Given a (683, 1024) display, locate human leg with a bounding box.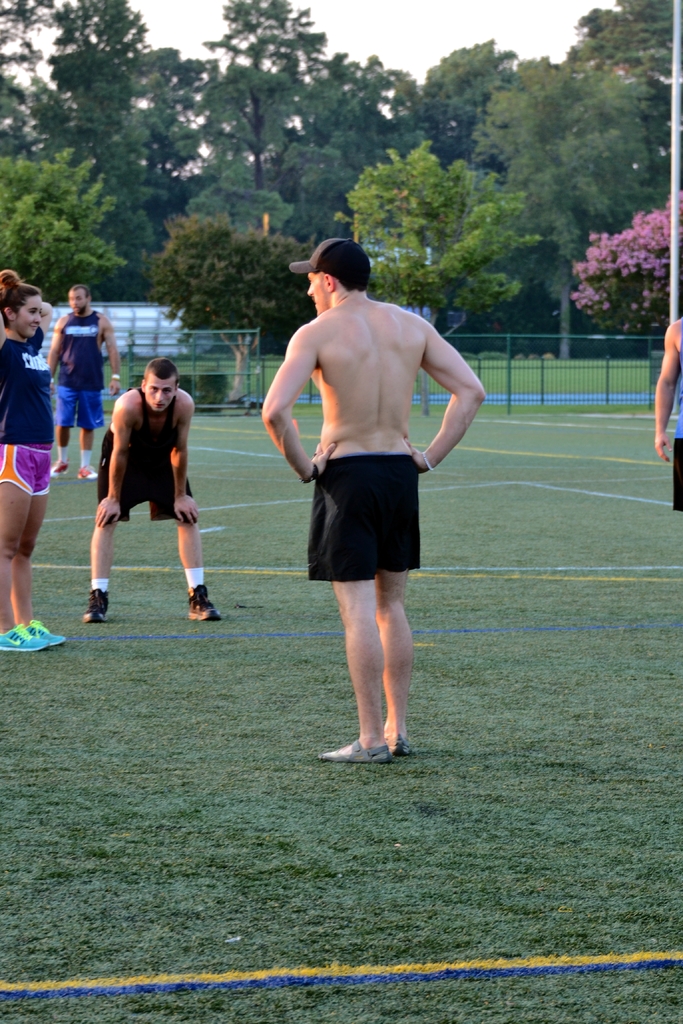
Located: detection(56, 386, 74, 474).
